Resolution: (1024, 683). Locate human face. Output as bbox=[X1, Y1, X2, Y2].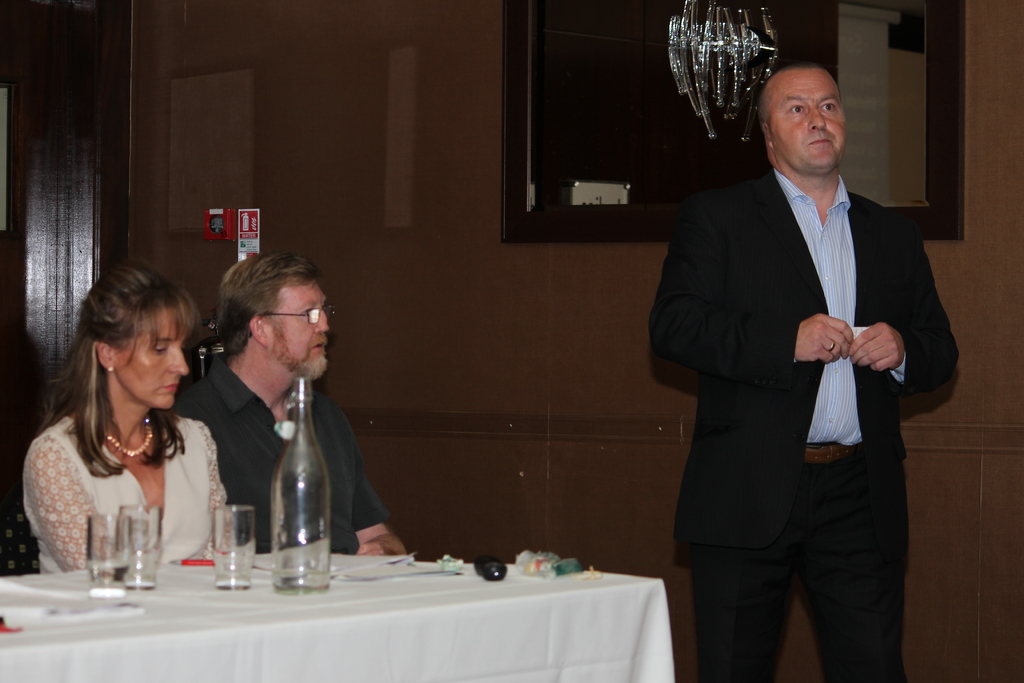
bbox=[116, 308, 189, 409].
